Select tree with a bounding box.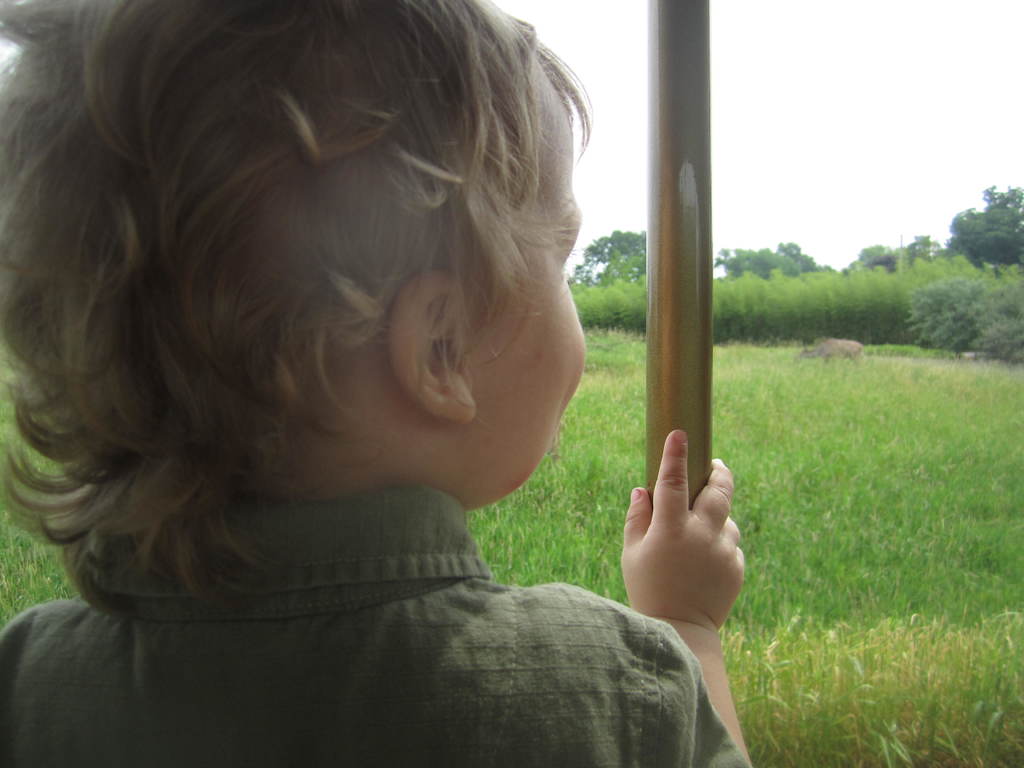
(left=951, top=183, right=1023, bottom=269).
